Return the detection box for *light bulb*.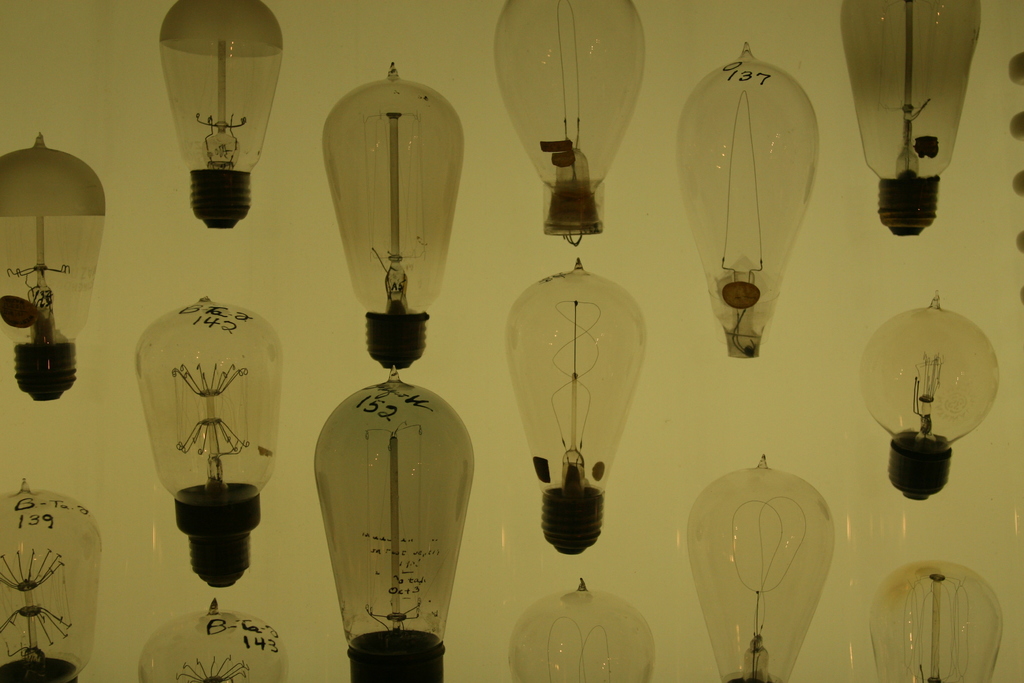
x1=508 y1=580 x2=657 y2=682.
